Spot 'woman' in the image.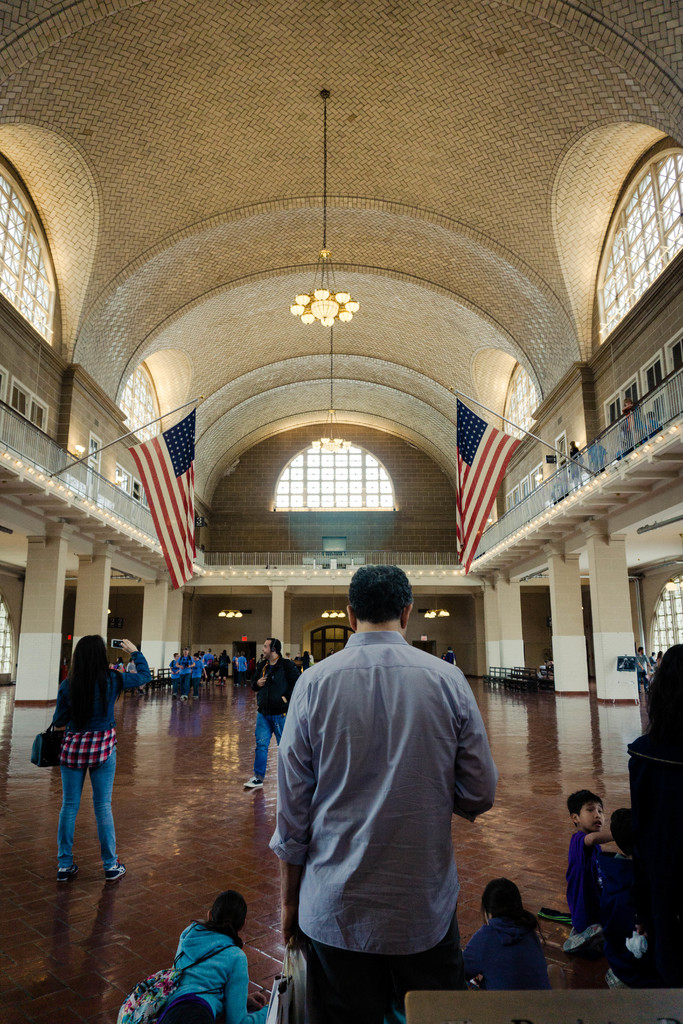
'woman' found at [x1=460, y1=881, x2=551, y2=989].
